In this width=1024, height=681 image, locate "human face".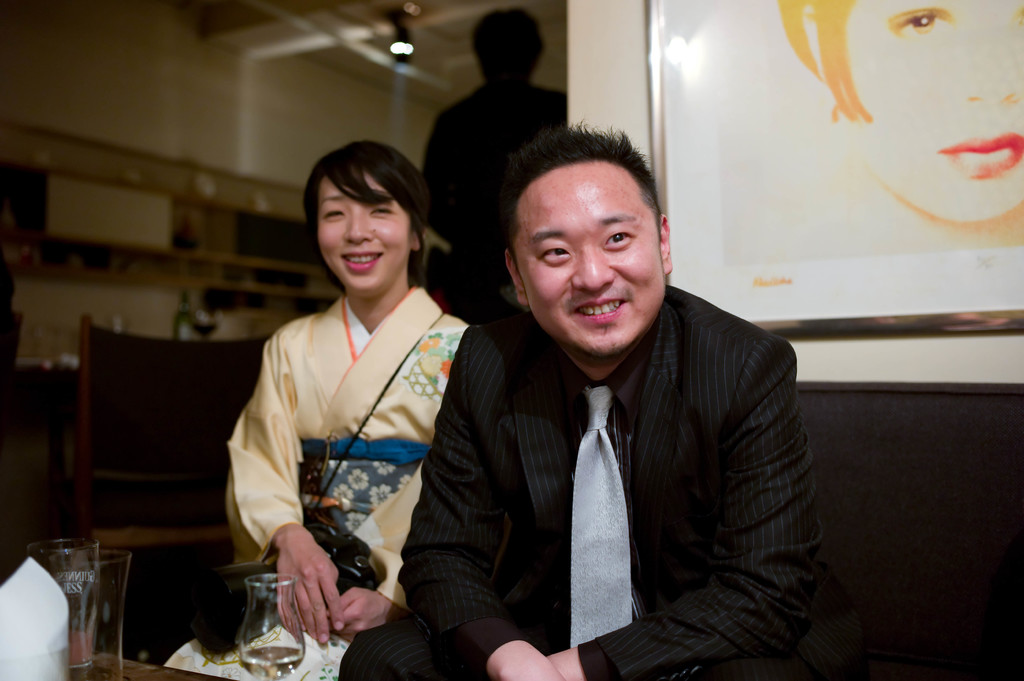
Bounding box: [x1=512, y1=179, x2=664, y2=358].
